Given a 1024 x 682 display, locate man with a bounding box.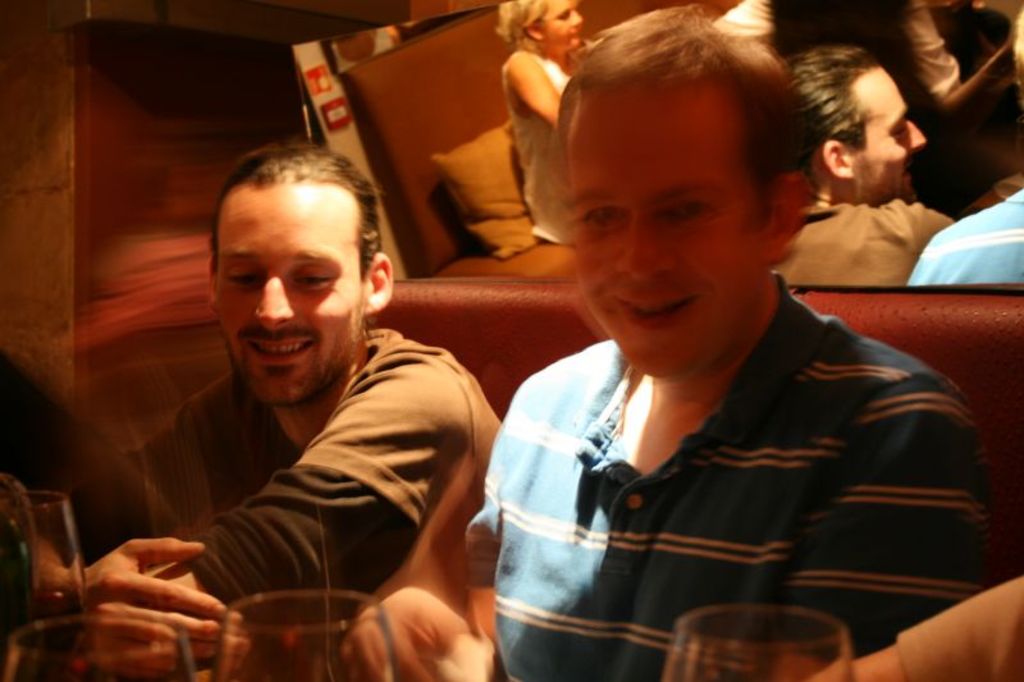
Located: rect(769, 44, 956, 288).
